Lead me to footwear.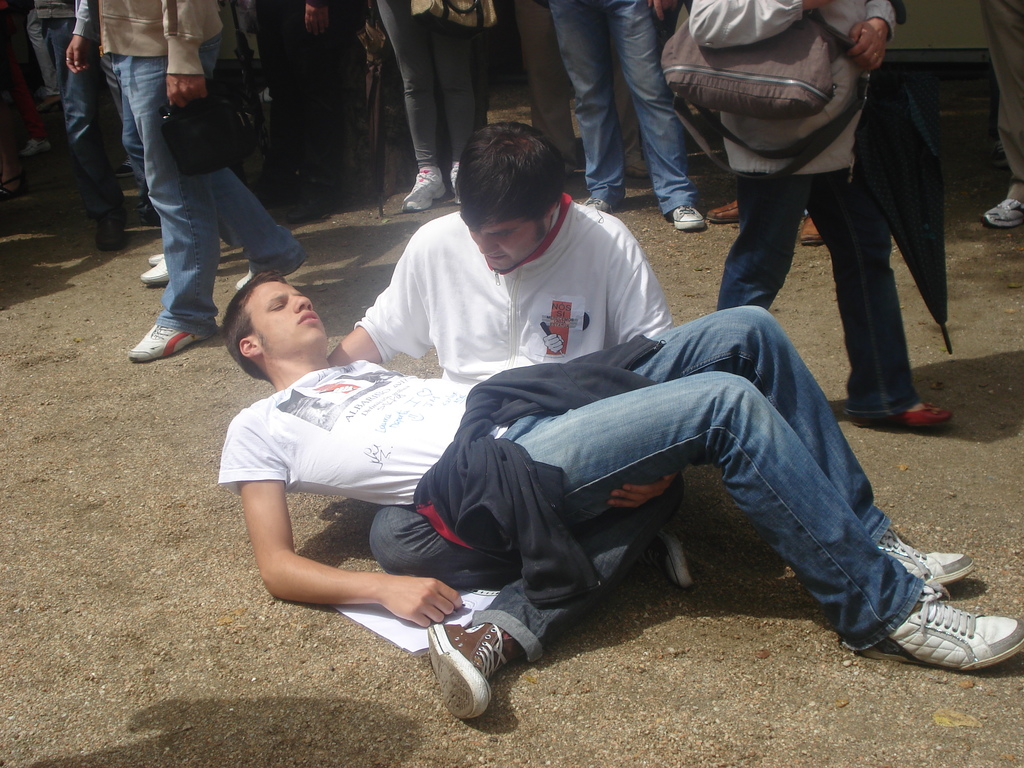
Lead to [x1=861, y1=589, x2=1023, y2=669].
